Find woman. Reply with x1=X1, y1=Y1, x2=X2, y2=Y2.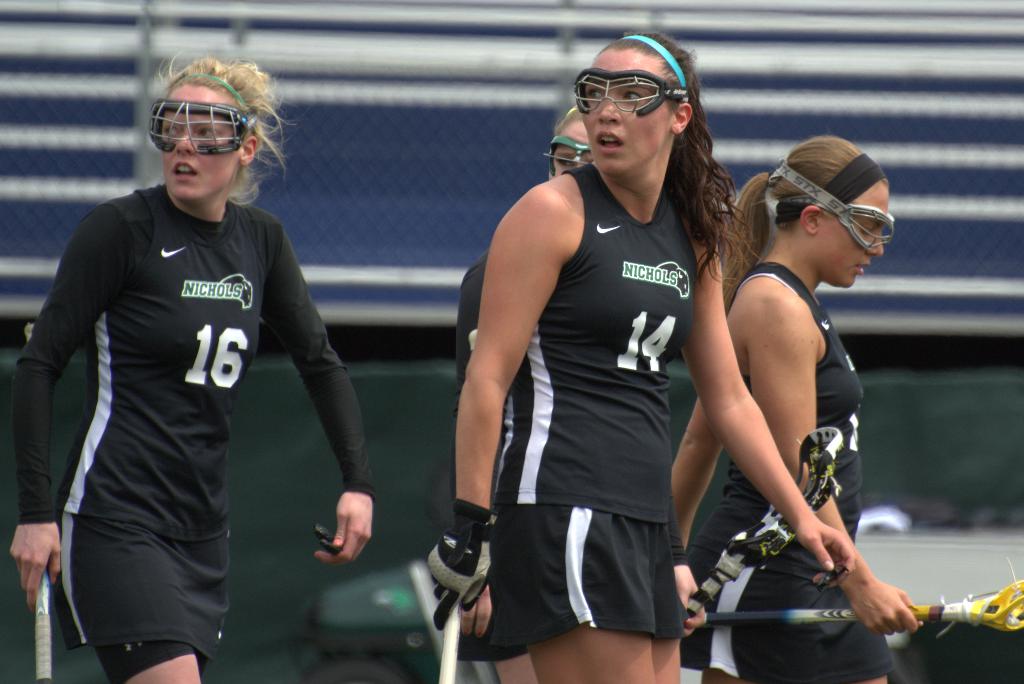
x1=425, y1=34, x2=849, y2=683.
